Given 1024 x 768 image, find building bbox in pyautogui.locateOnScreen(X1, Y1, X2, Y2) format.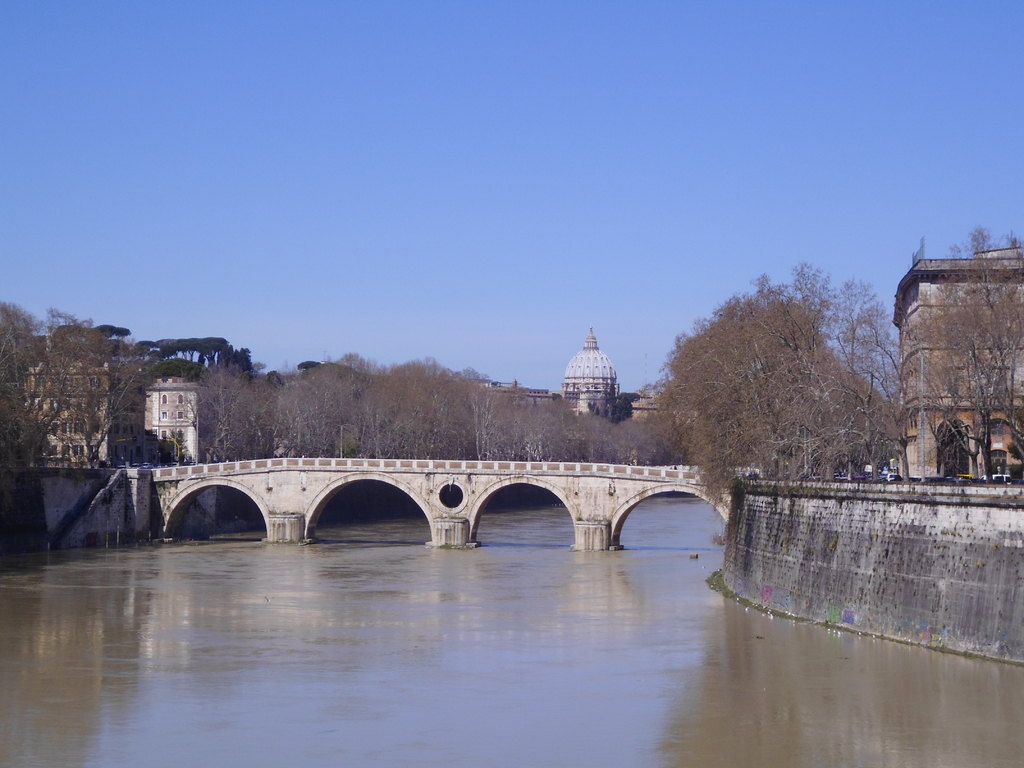
pyautogui.locateOnScreen(0, 355, 194, 462).
